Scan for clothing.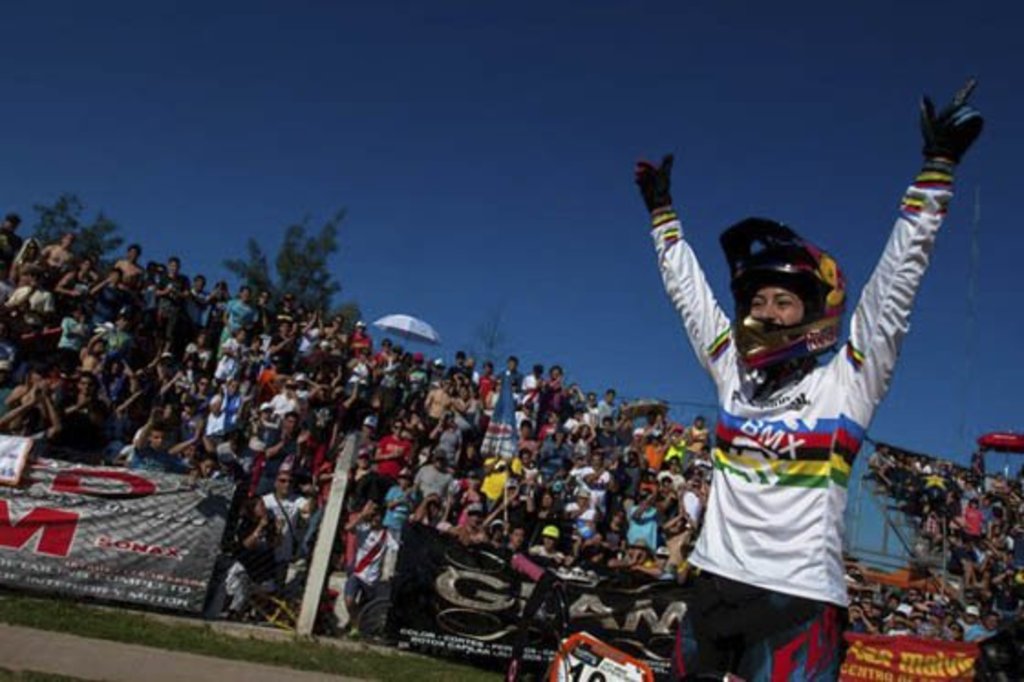
Scan result: {"x1": 572, "y1": 441, "x2": 596, "y2": 463}.
